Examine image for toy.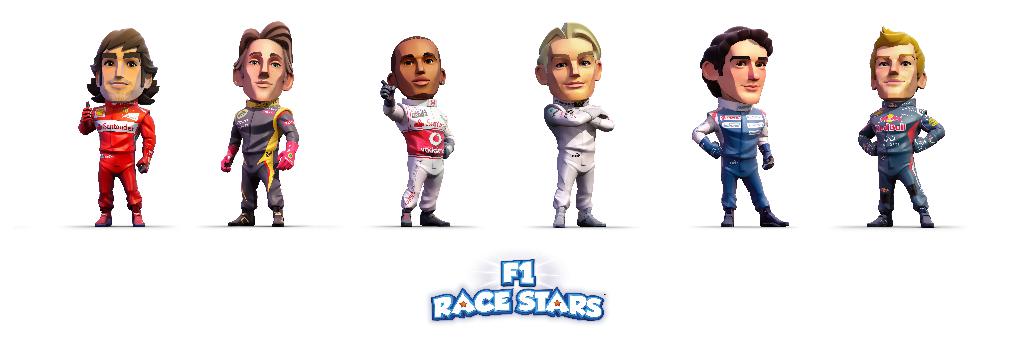
Examination result: l=694, t=22, r=797, b=229.
